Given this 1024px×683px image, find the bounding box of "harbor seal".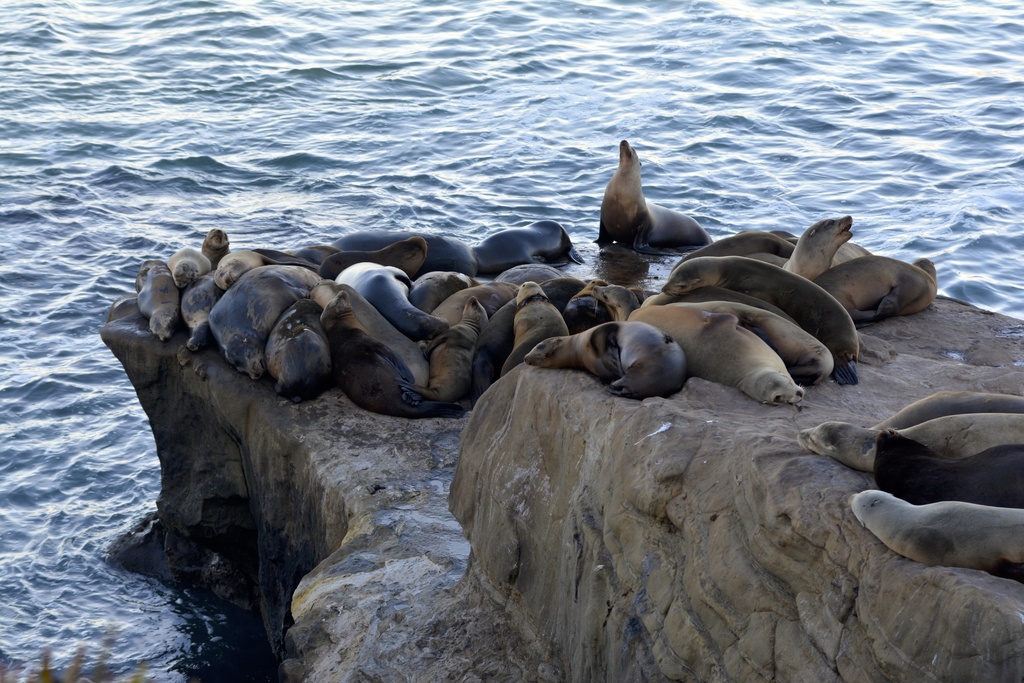
BBox(592, 135, 685, 246).
